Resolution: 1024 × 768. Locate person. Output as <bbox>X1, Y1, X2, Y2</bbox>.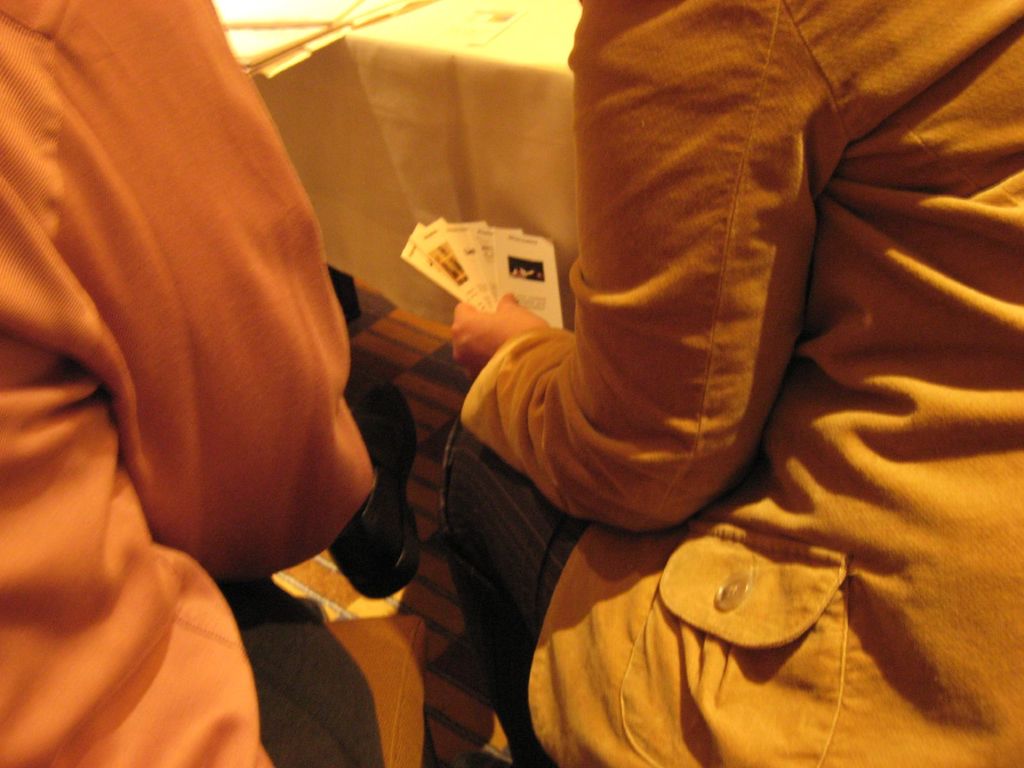
<bbox>436, 2, 1023, 767</bbox>.
